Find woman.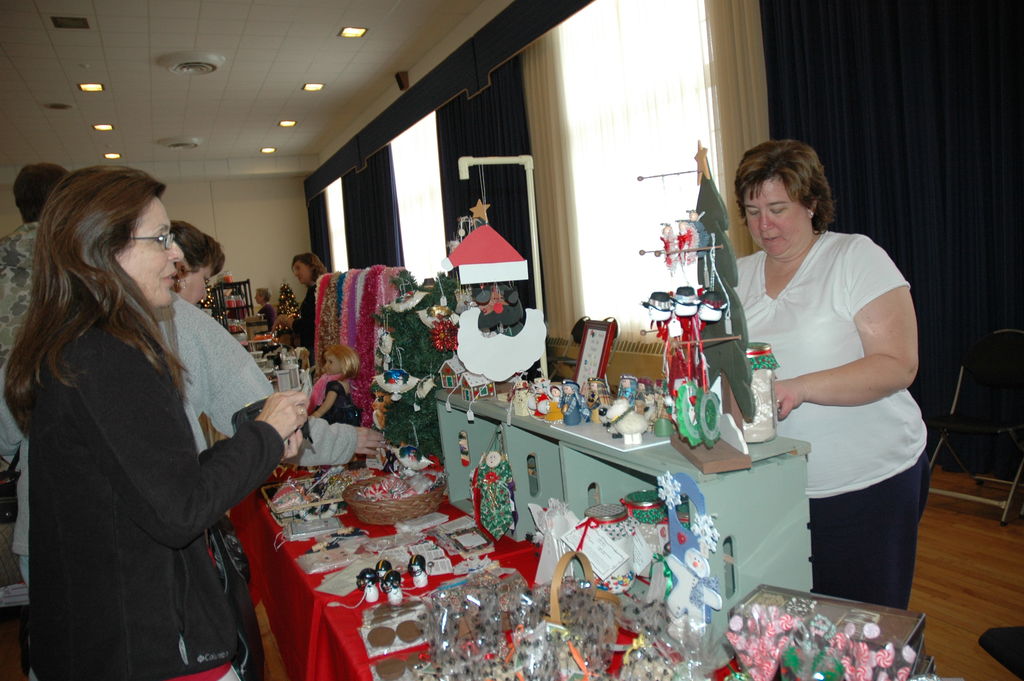
pyautogui.locateOnScreen(3, 167, 325, 680).
